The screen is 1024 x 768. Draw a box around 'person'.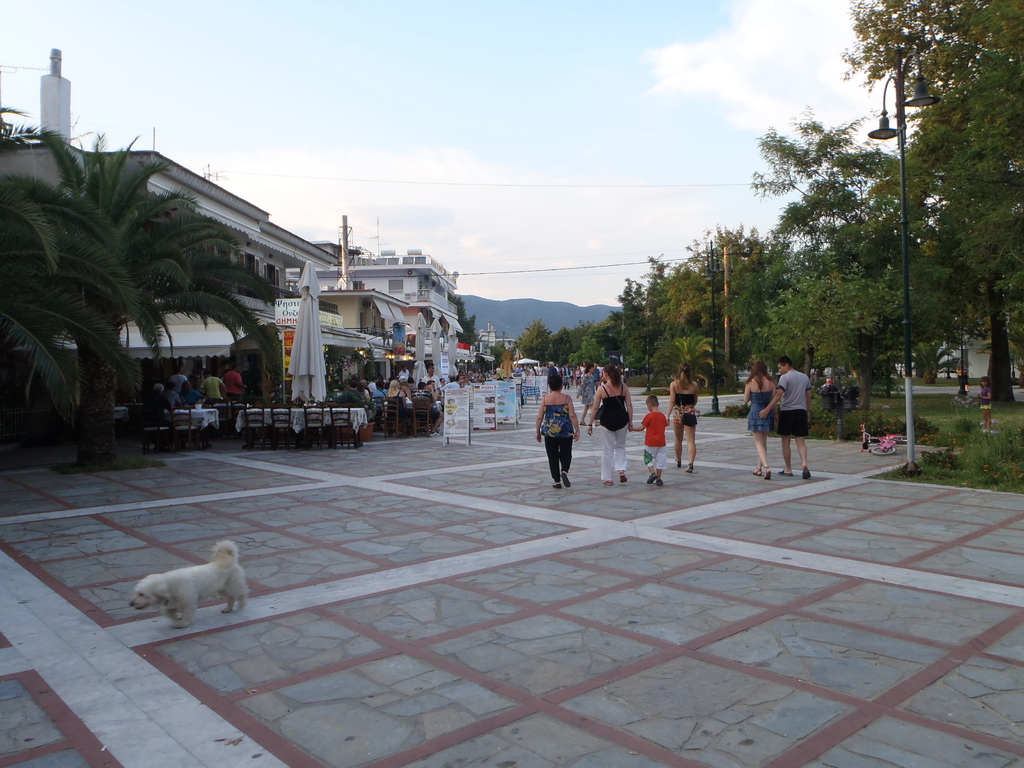
{"left": 660, "top": 362, "right": 705, "bottom": 484}.
